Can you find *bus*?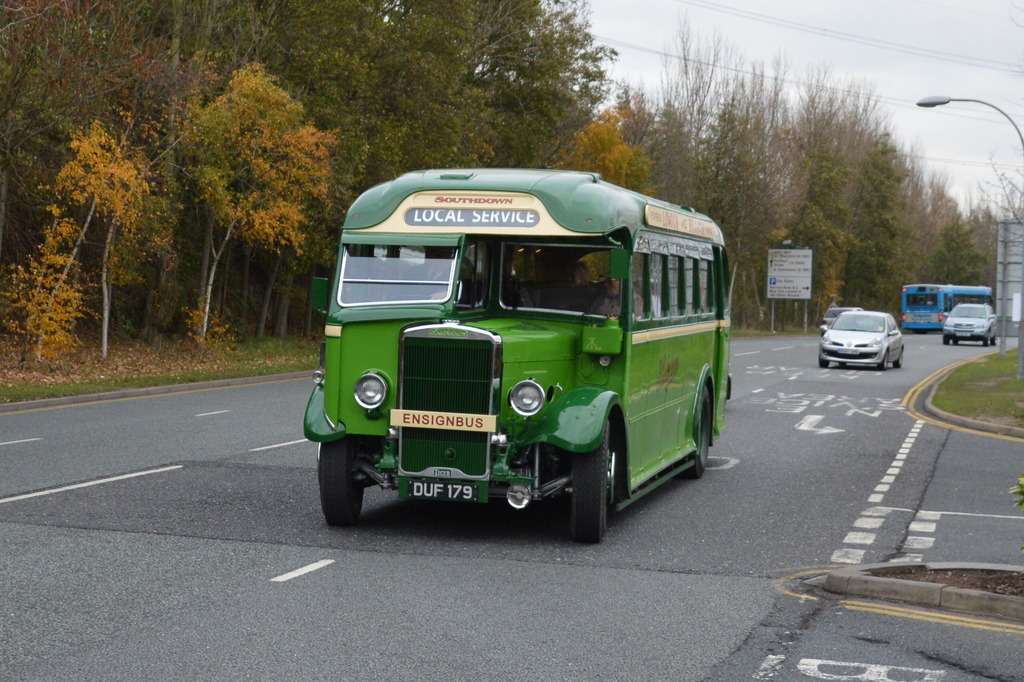
Yes, bounding box: l=298, t=166, r=733, b=544.
